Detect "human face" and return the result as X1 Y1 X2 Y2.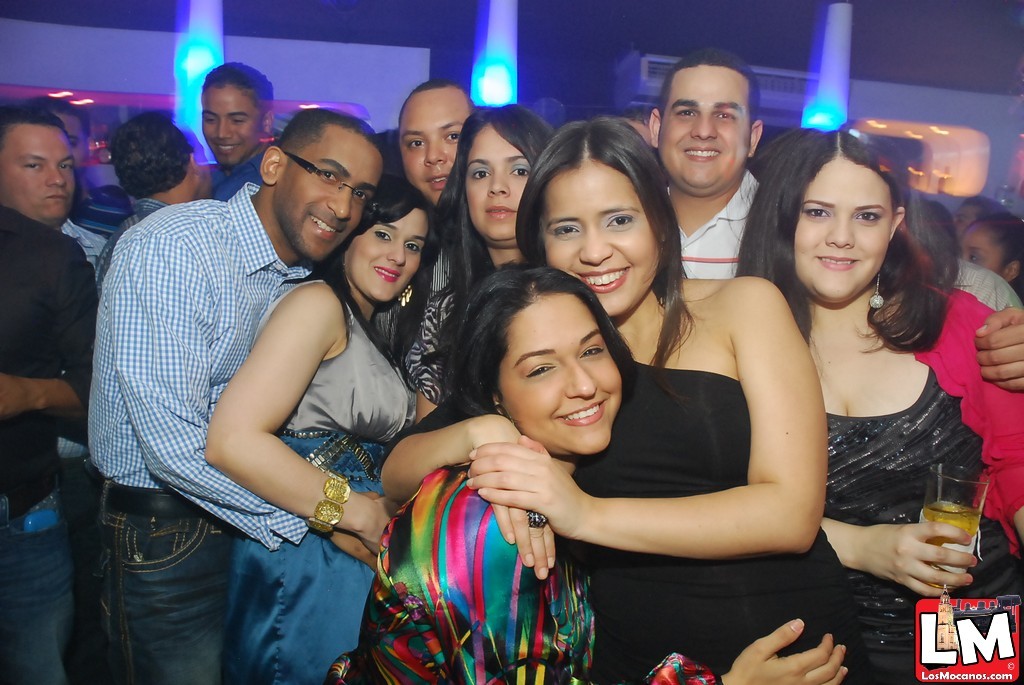
666 63 747 192.
